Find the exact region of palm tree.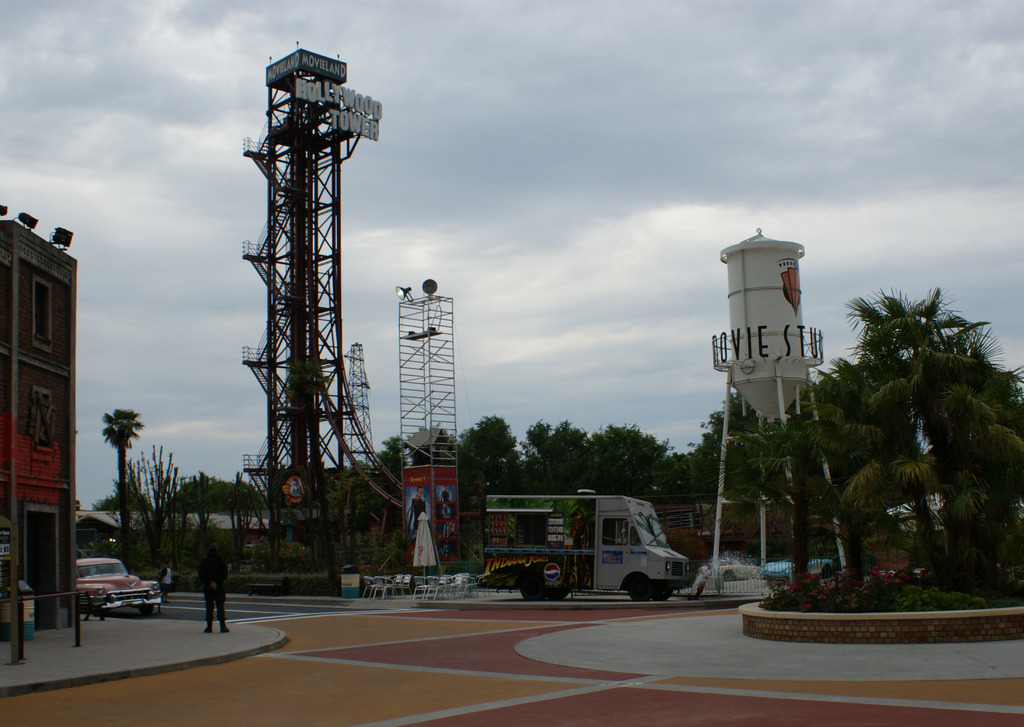
Exact region: select_region(834, 388, 956, 555).
